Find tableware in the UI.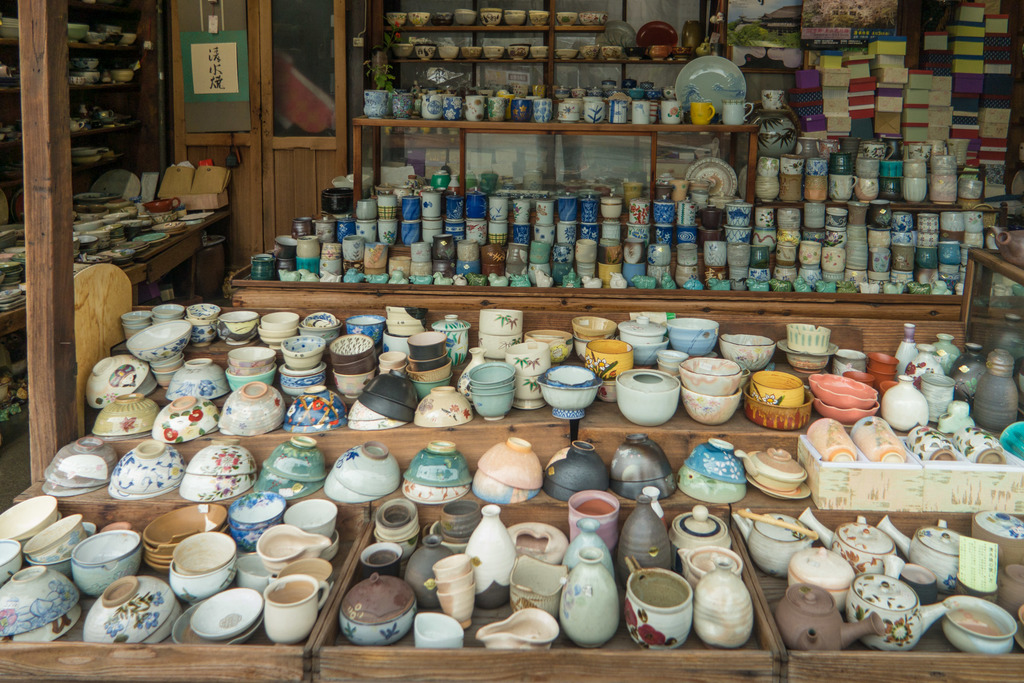
UI element at {"x1": 559, "y1": 547, "x2": 618, "y2": 649}.
